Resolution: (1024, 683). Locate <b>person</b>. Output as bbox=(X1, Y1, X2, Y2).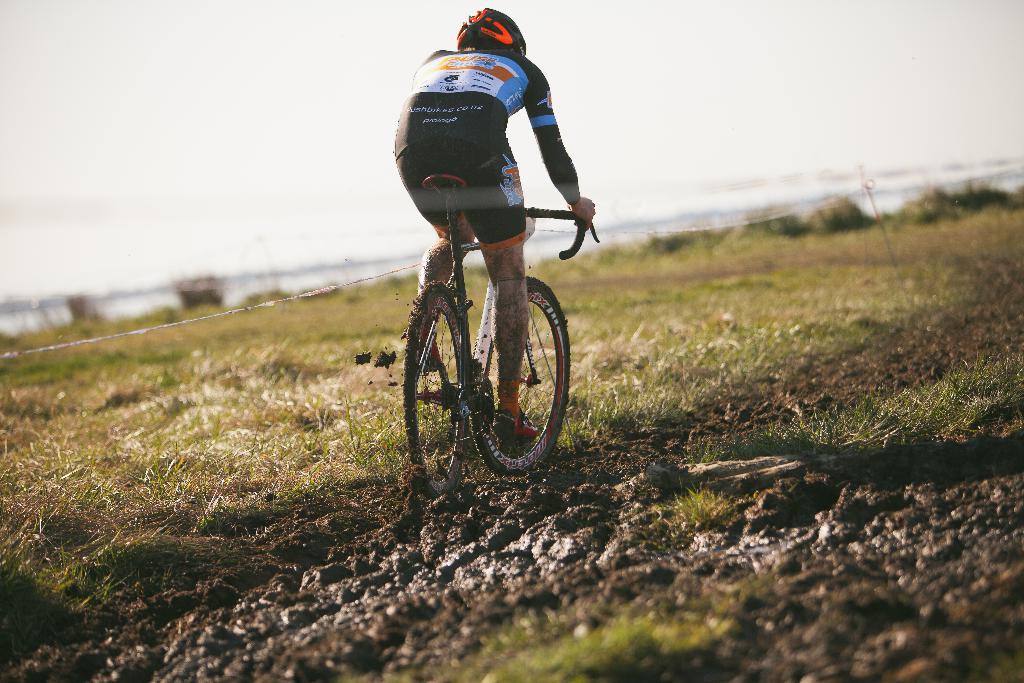
bbox=(384, 36, 589, 513).
